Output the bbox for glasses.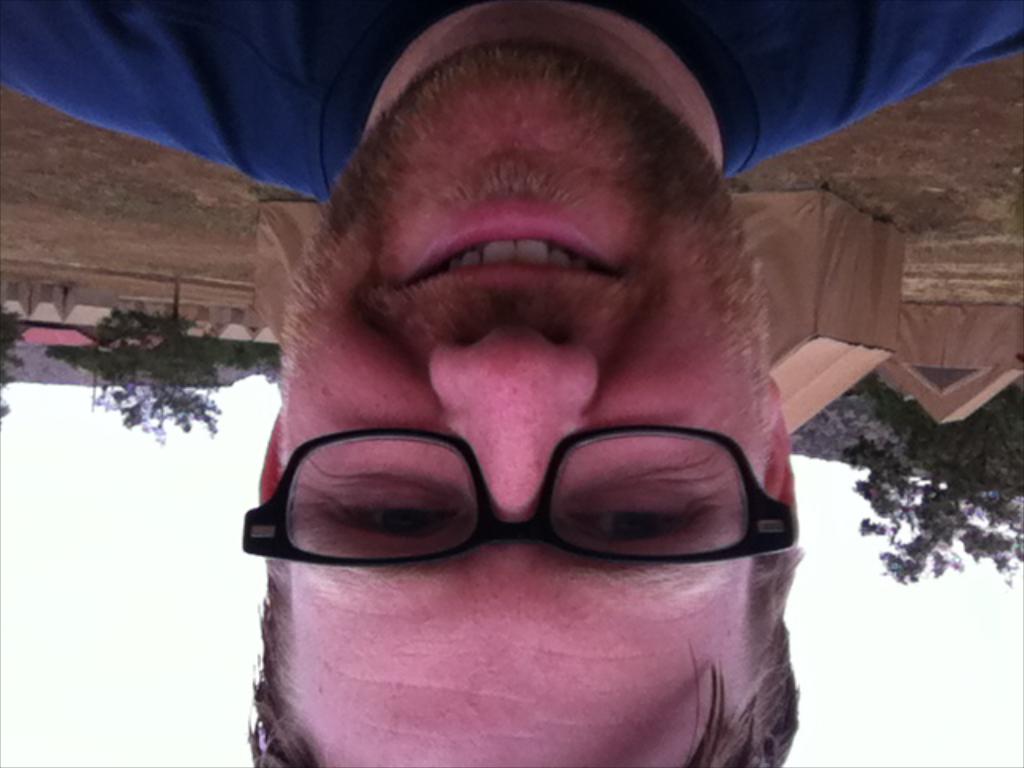
Rect(213, 411, 819, 584).
